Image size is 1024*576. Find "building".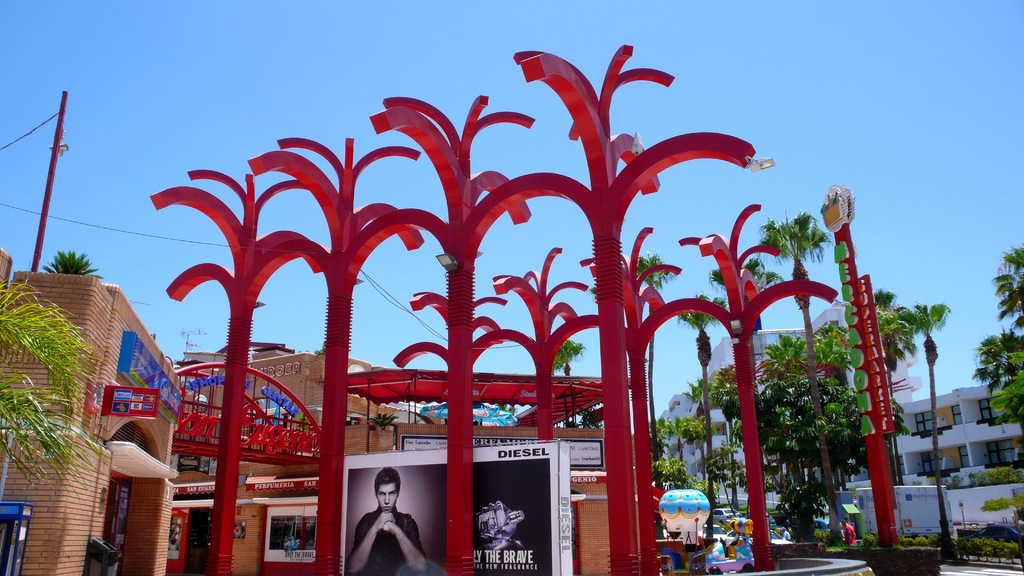
[left=0, top=251, right=180, bottom=575].
